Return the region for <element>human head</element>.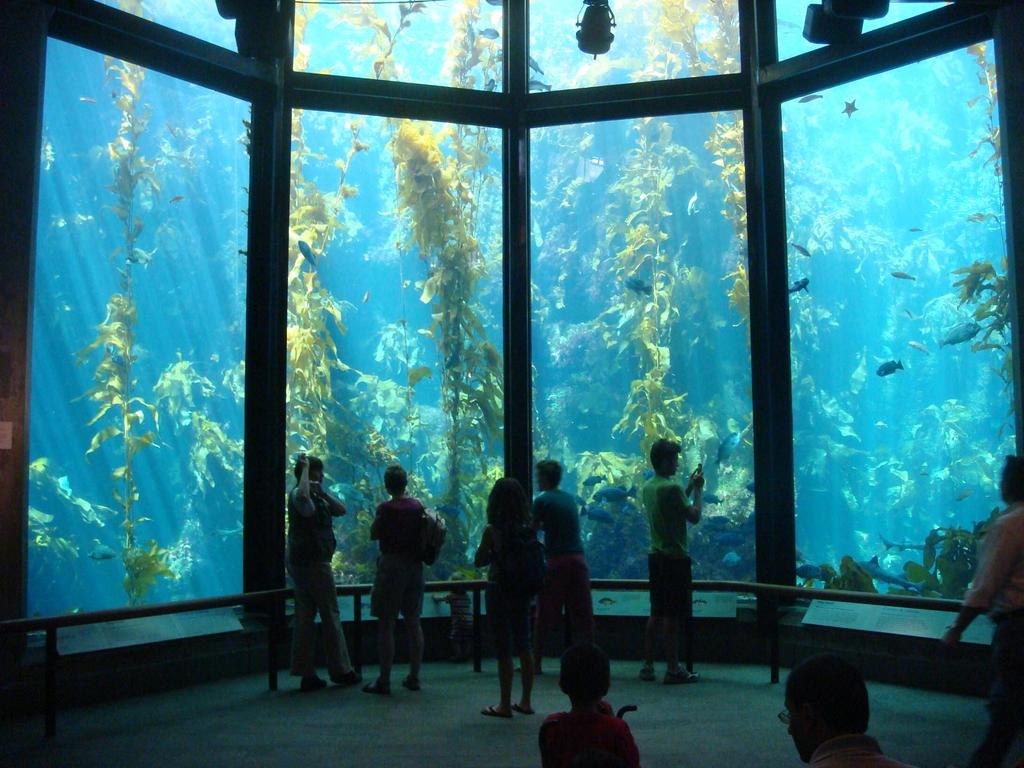
(left=556, top=641, right=612, bottom=697).
